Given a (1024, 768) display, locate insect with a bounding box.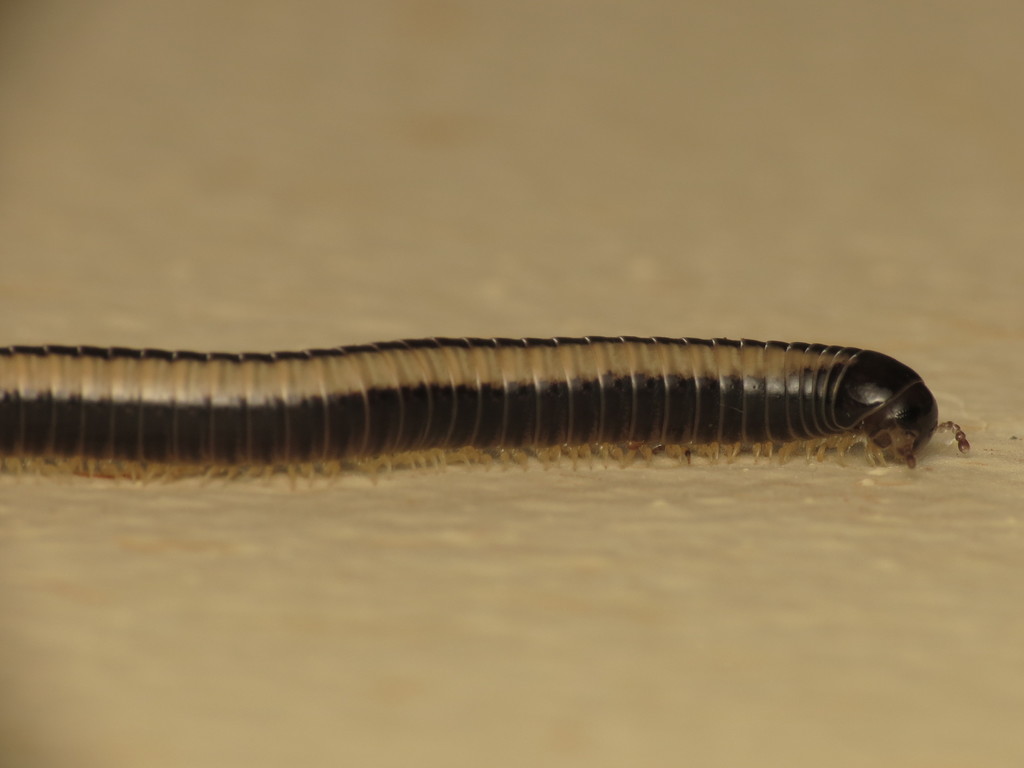
Located: (left=0, top=335, right=980, bottom=495).
